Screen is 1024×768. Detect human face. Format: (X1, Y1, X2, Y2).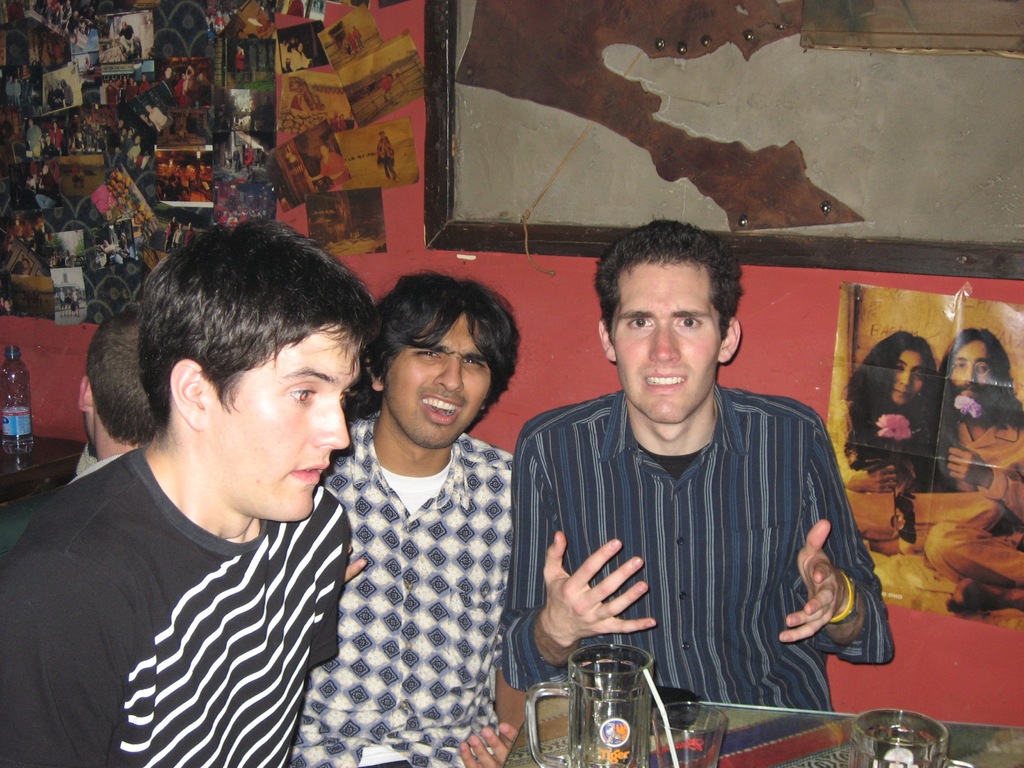
(384, 314, 492, 449).
